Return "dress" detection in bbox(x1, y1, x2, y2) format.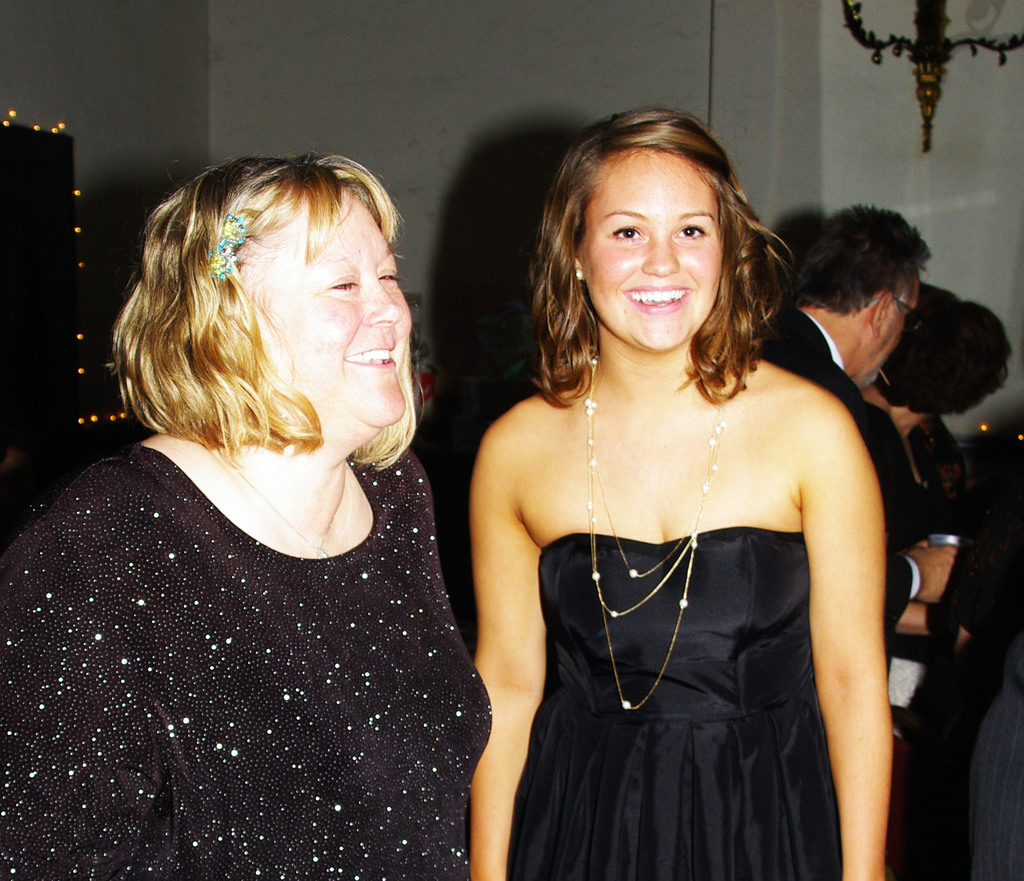
bbox(504, 528, 842, 880).
